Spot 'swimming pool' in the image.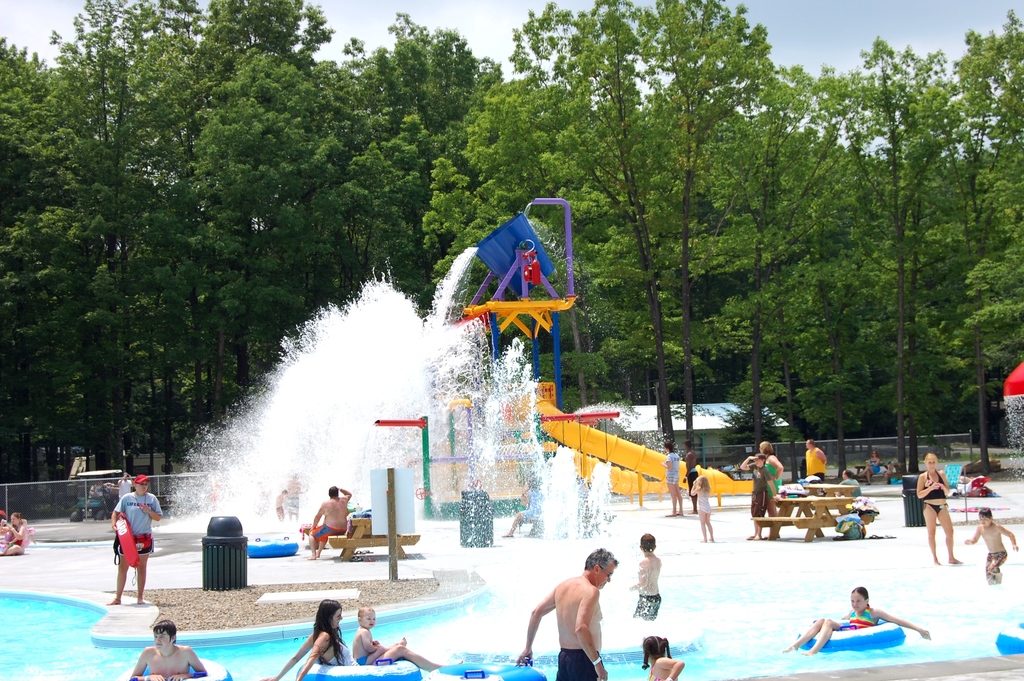
'swimming pool' found at pyautogui.locateOnScreen(0, 480, 1023, 680).
